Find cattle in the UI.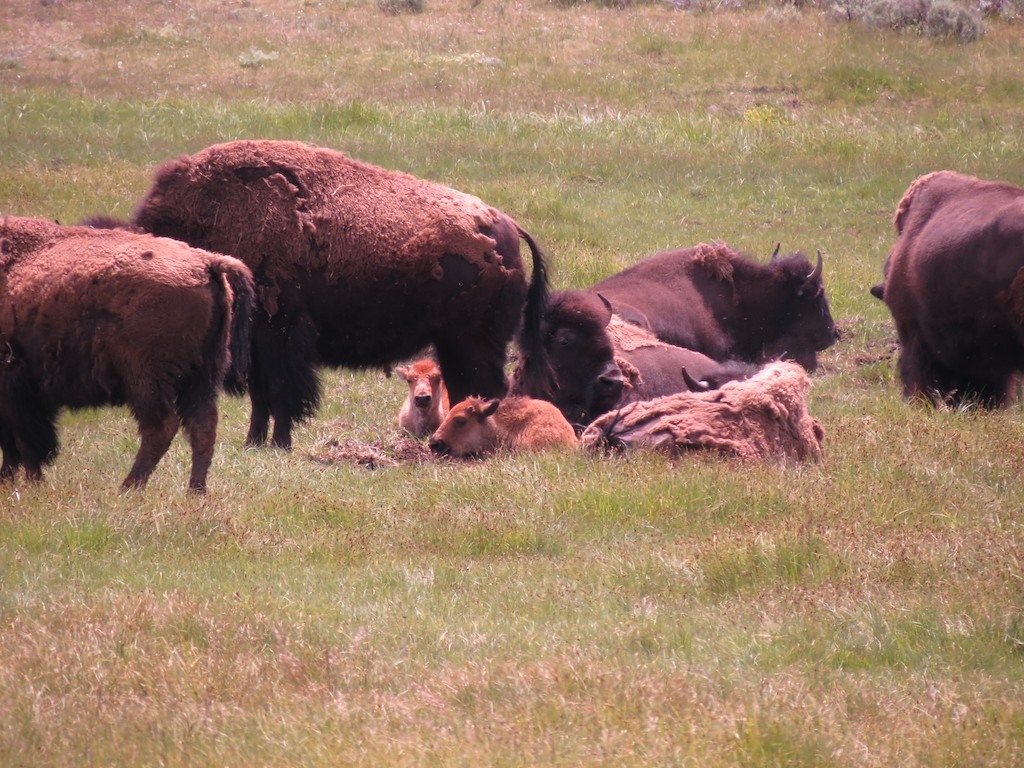
UI element at (431, 396, 580, 456).
